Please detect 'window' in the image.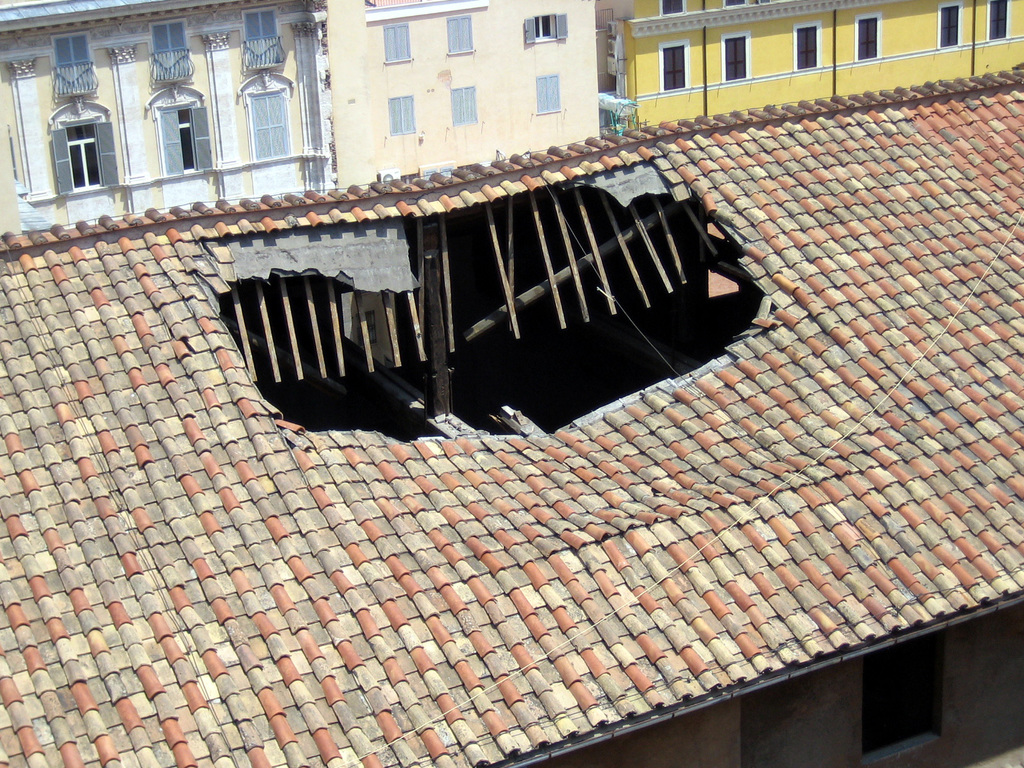
box=[858, 19, 877, 58].
